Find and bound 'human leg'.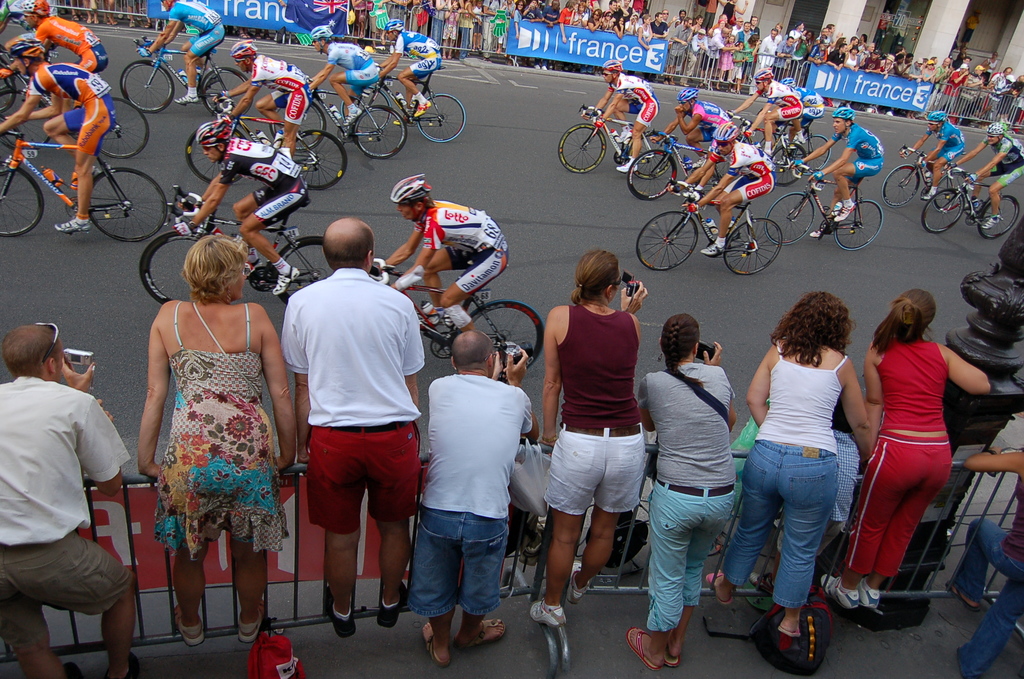
Bound: <box>575,434,641,599</box>.
